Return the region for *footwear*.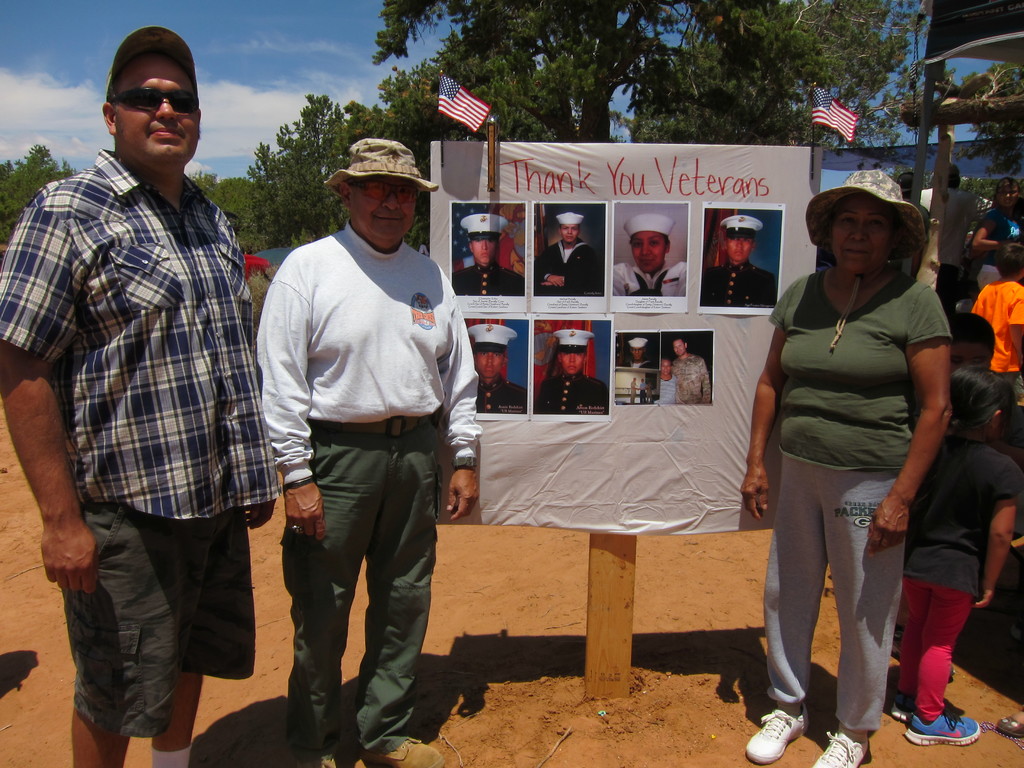
{"x1": 361, "y1": 734, "x2": 446, "y2": 767}.
